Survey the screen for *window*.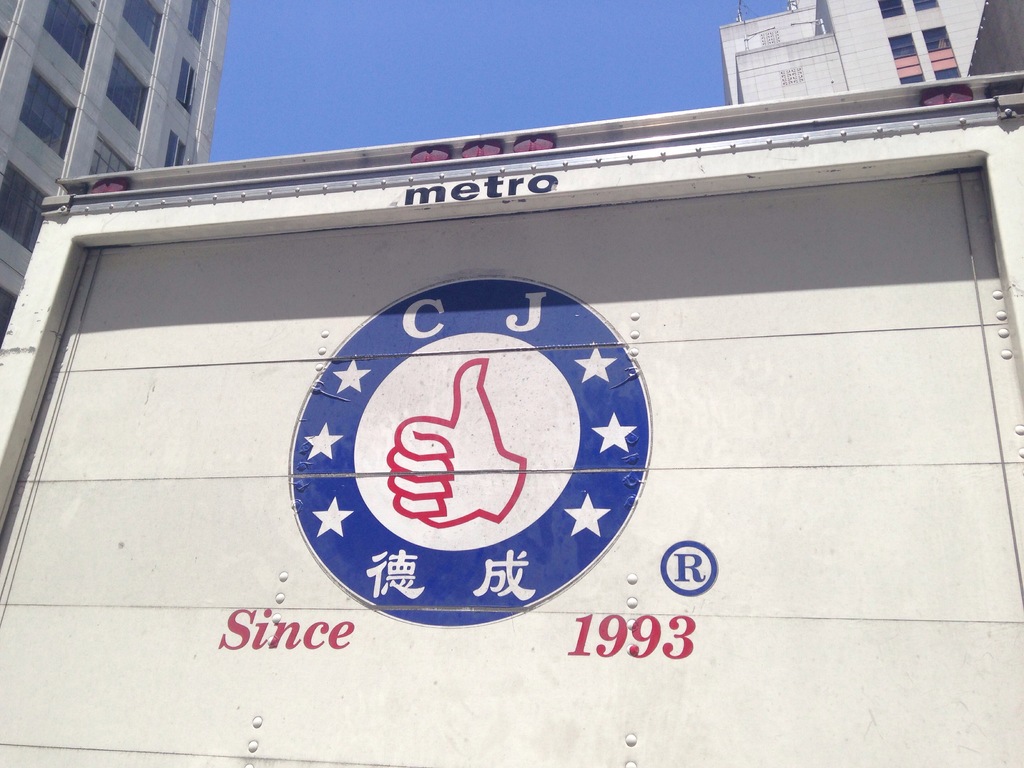
Survey found: x1=168 y1=126 x2=189 y2=167.
